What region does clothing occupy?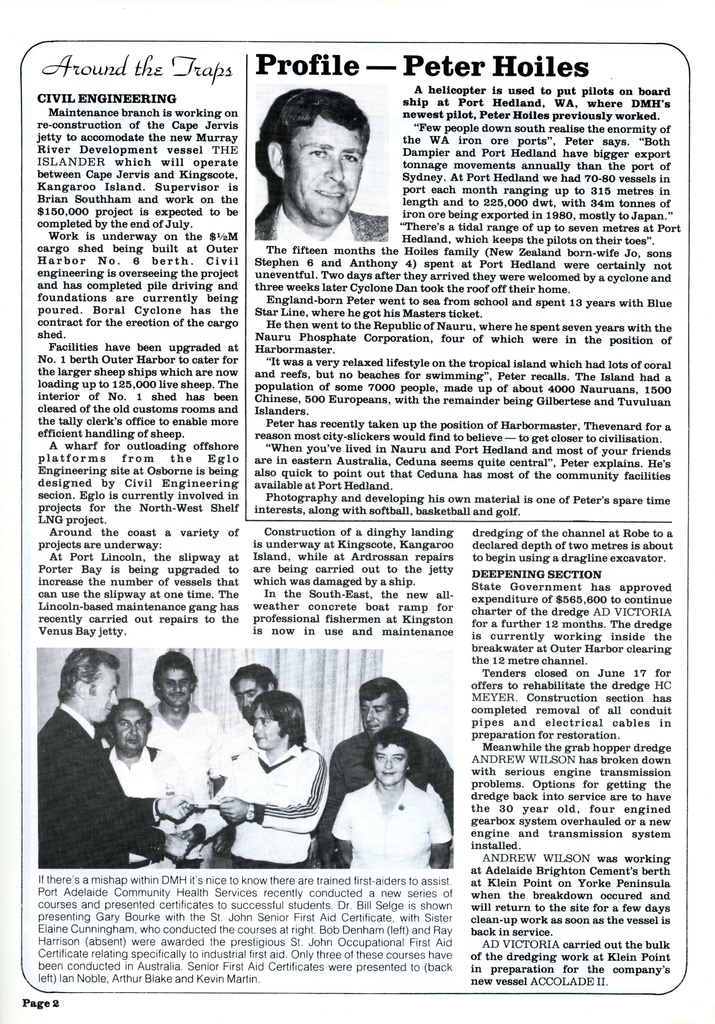
(325,731,451,866).
